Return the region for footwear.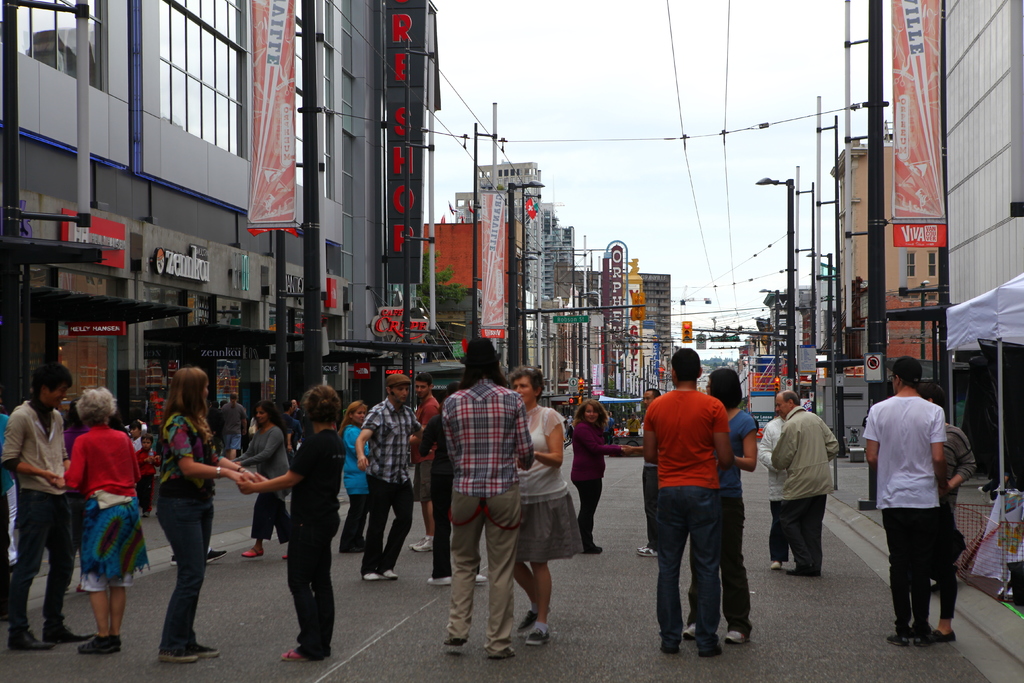
l=45, t=620, r=92, b=646.
